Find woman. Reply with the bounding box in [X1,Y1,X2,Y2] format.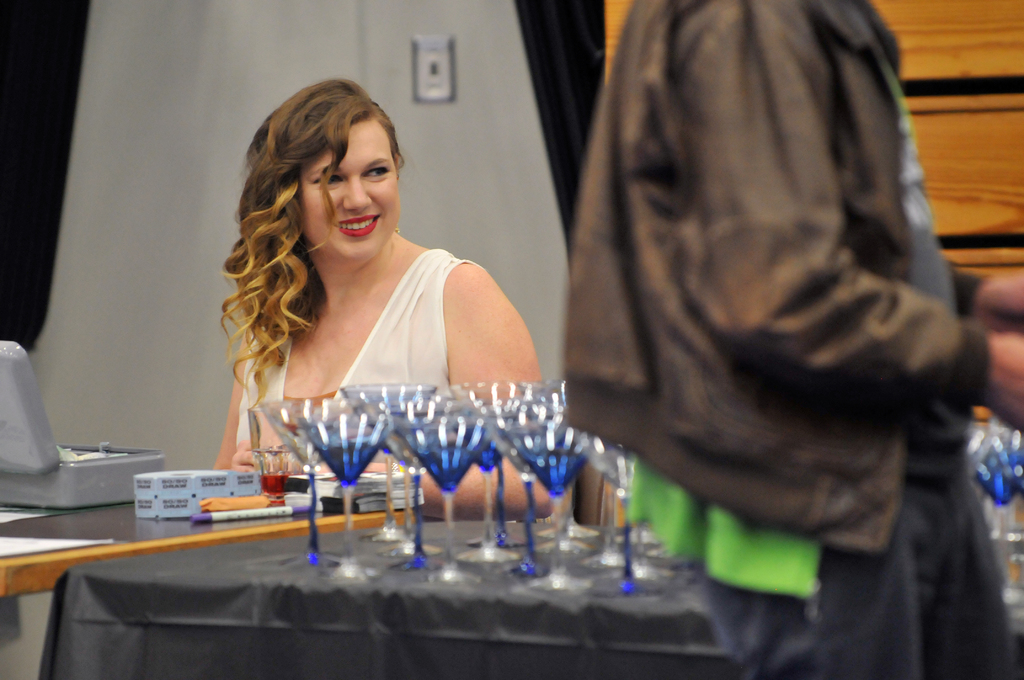
[212,75,554,522].
